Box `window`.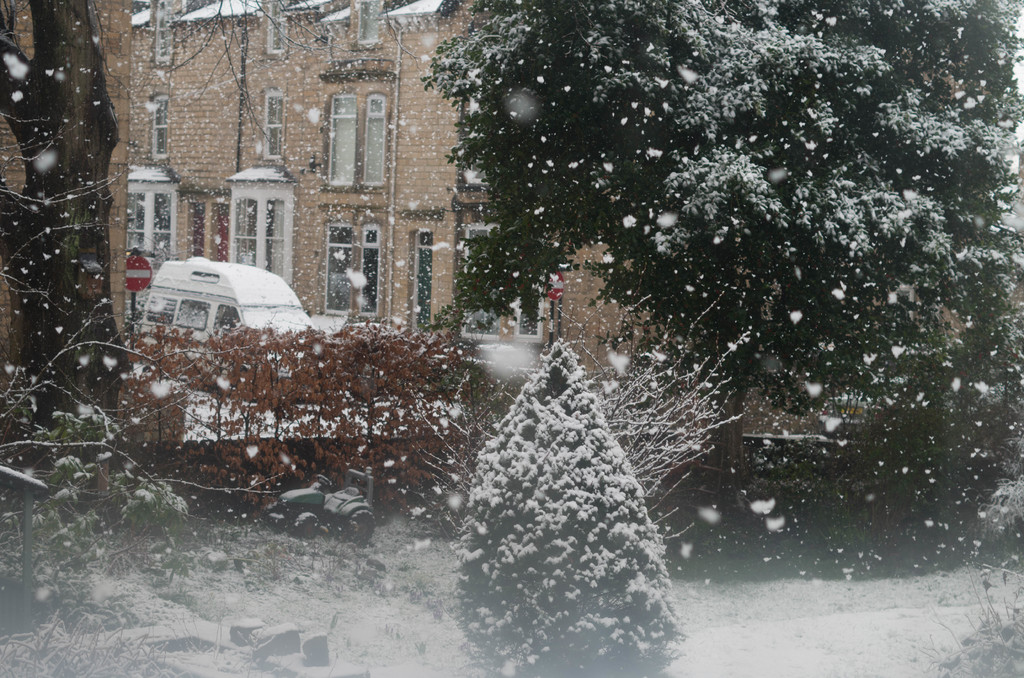
409, 238, 430, 324.
